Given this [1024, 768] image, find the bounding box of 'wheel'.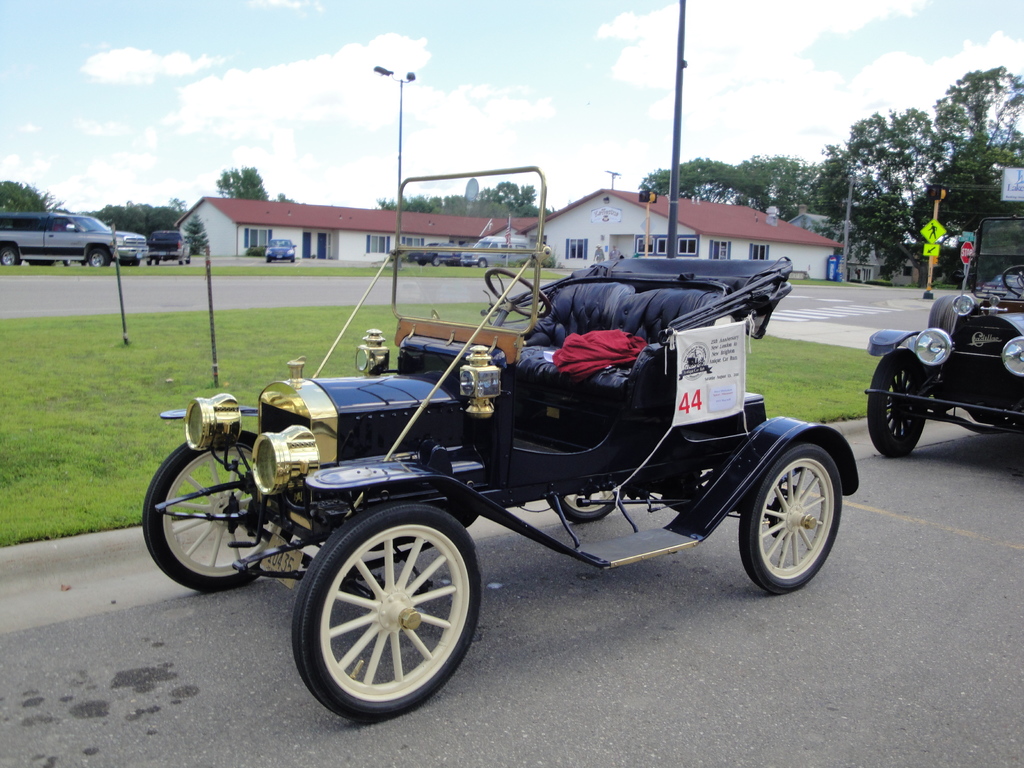
bbox(479, 259, 485, 267).
